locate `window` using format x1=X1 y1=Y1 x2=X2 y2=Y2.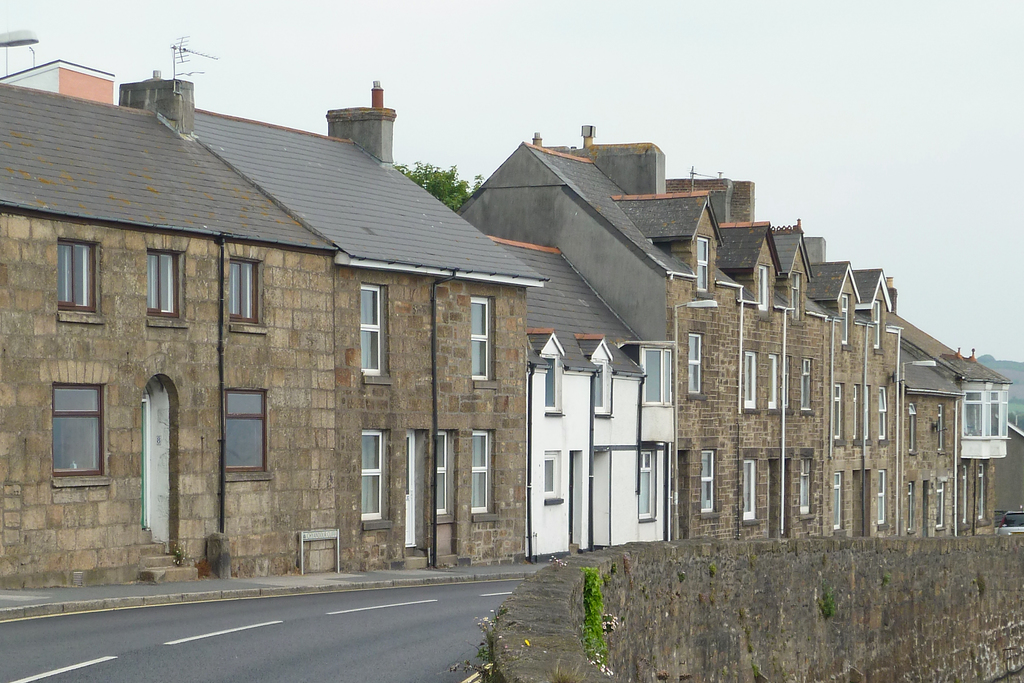
x1=688 y1=327 x2=706 y2=398.
